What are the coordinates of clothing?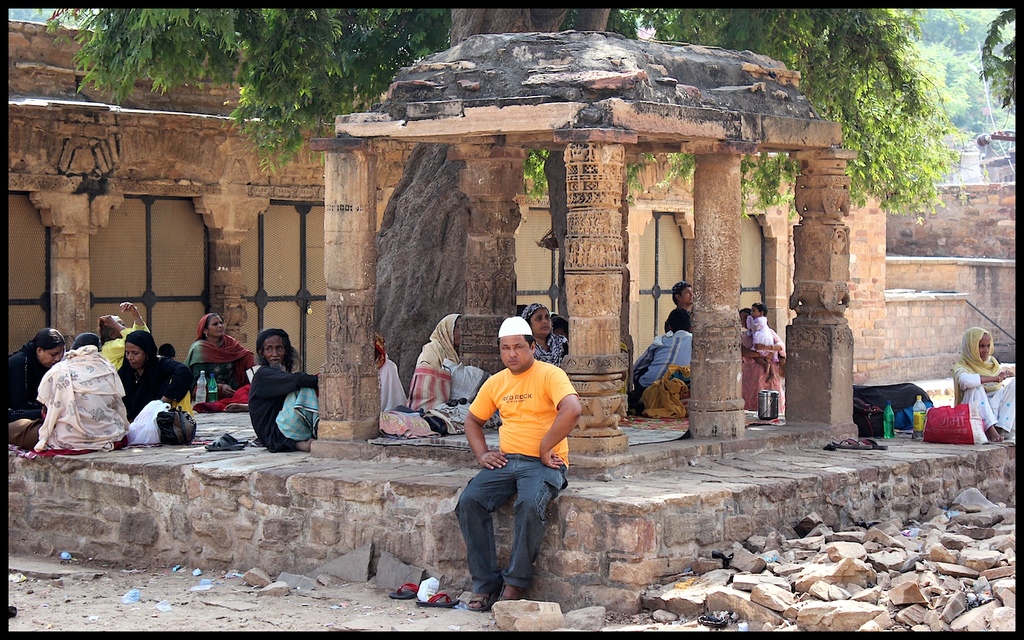
(521,307,570,361).
